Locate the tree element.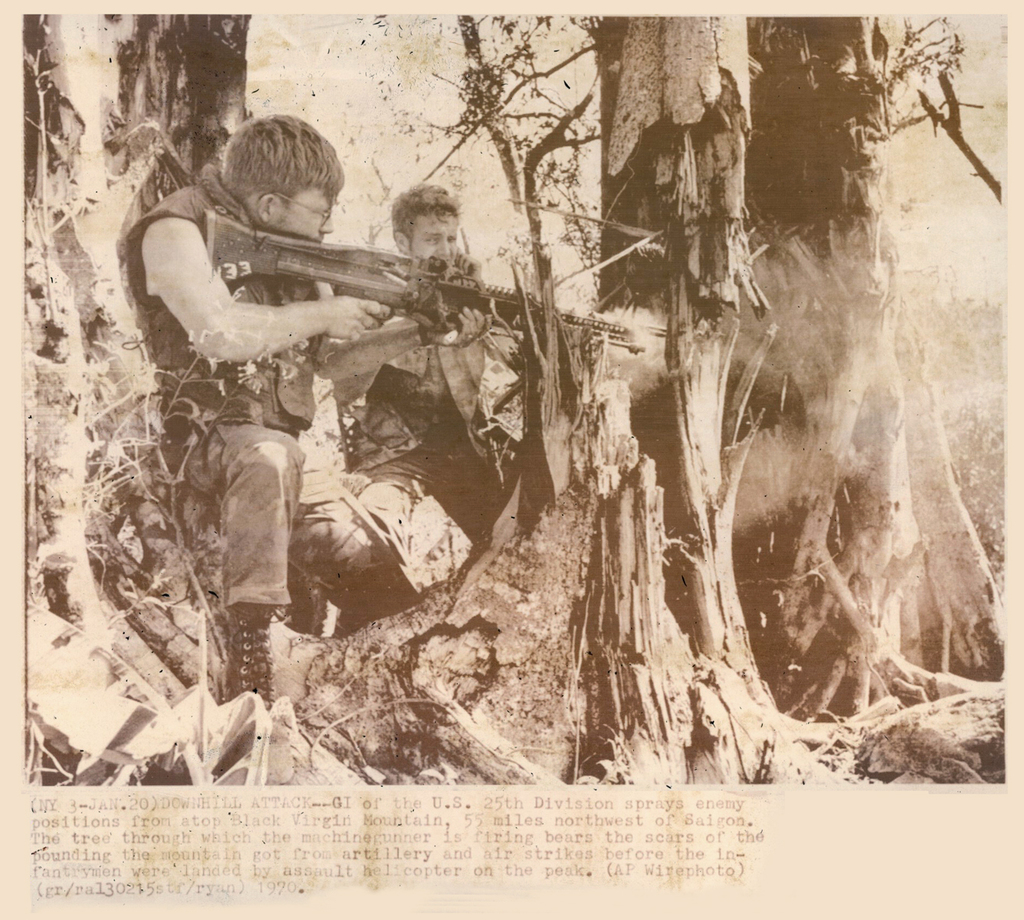
Element bbox: [left=274, top=8, right=841, bottom=793].
